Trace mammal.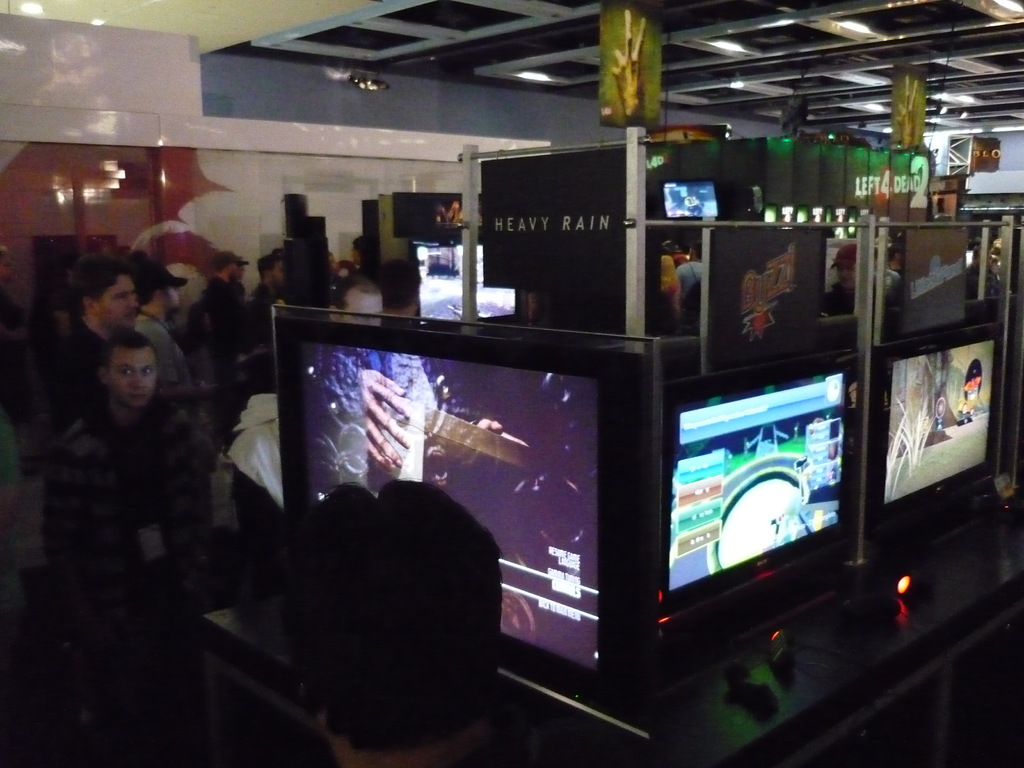
Traced to Rect(241, 467, 534, 745).
